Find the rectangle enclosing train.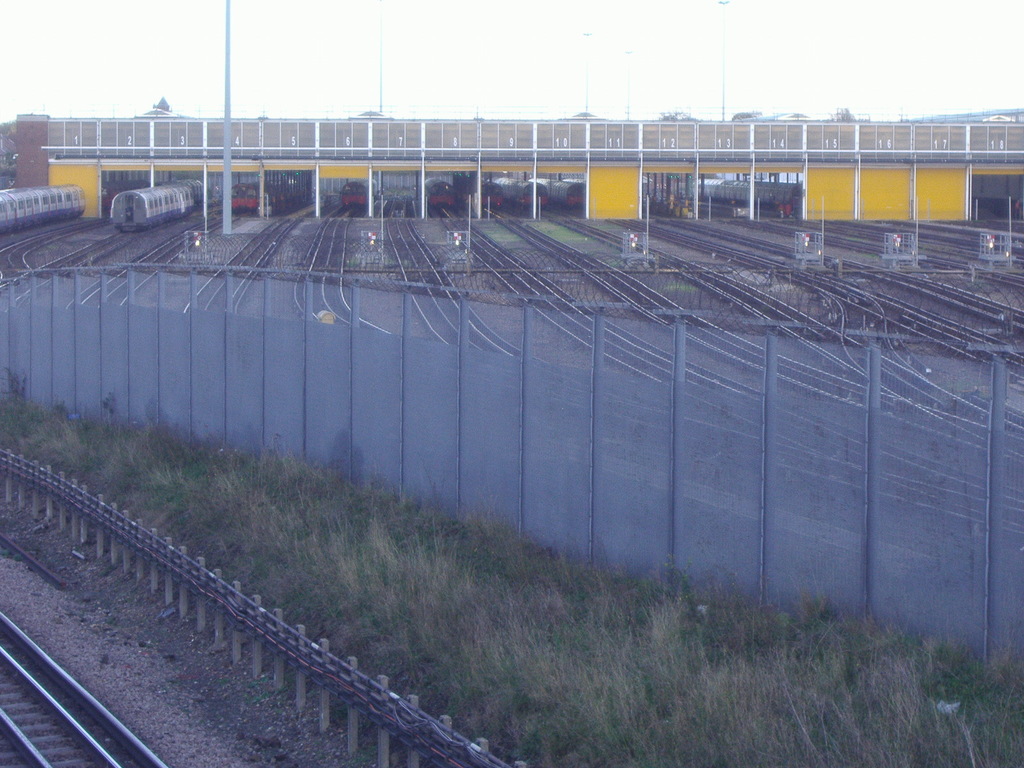
{"x1": 424, "y1": 182, "x2": 458, "y2": 208}.
